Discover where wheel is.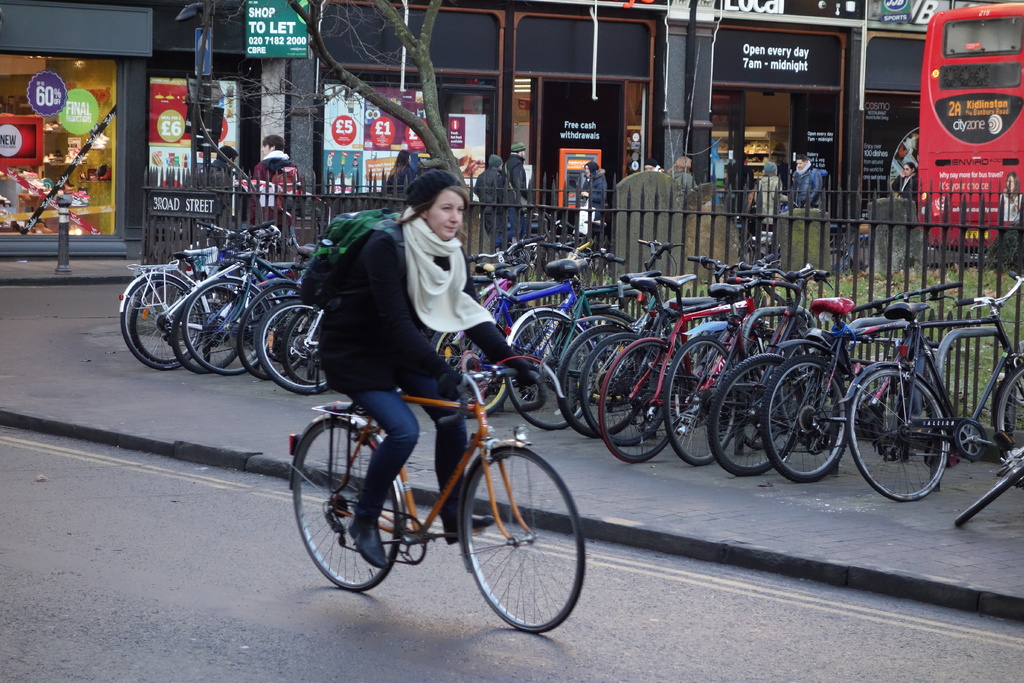
Discovered at (x1=593, y1=337, x2=686, y2=459).
